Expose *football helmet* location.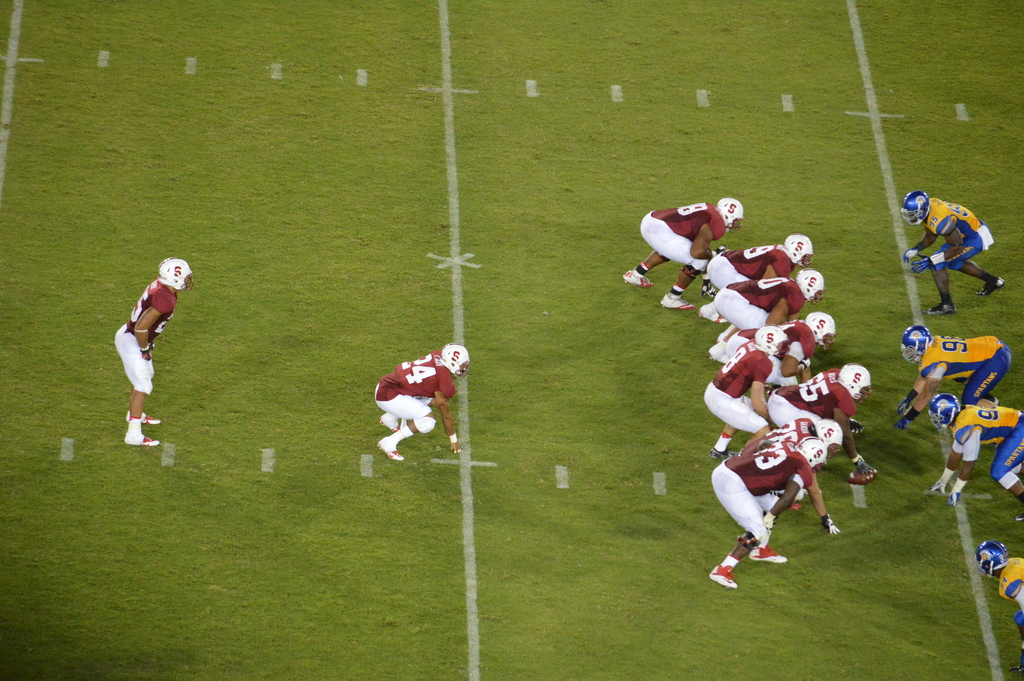
Exposed at {"x1": 930, "y1": 385, "x2": 961, "y2": 436}.
